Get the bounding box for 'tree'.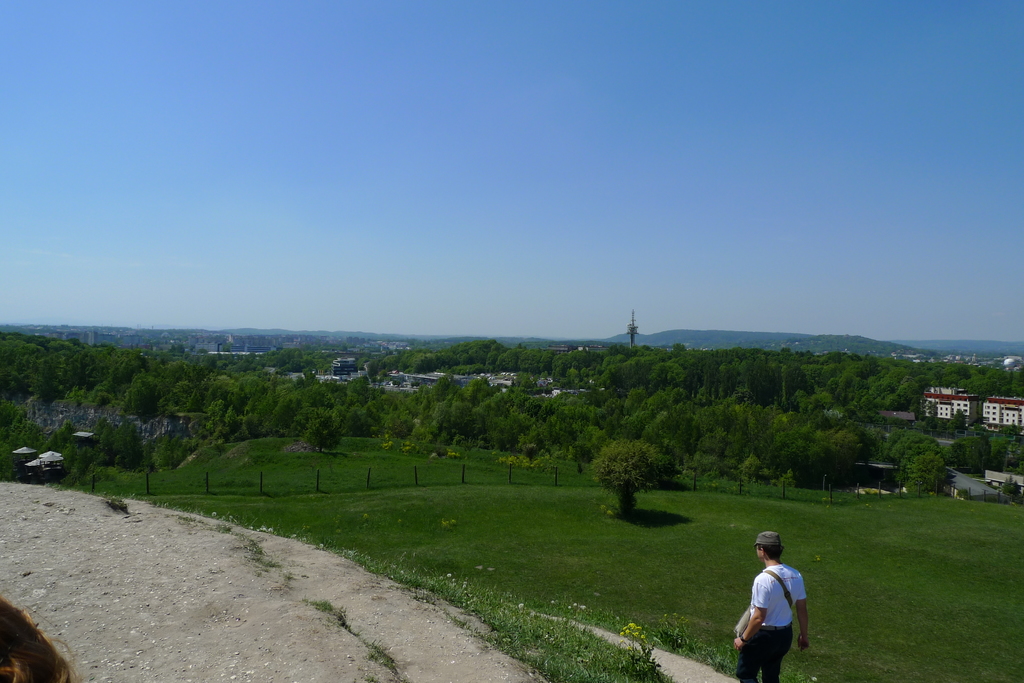
Rect(476, 385, 519, 444).
